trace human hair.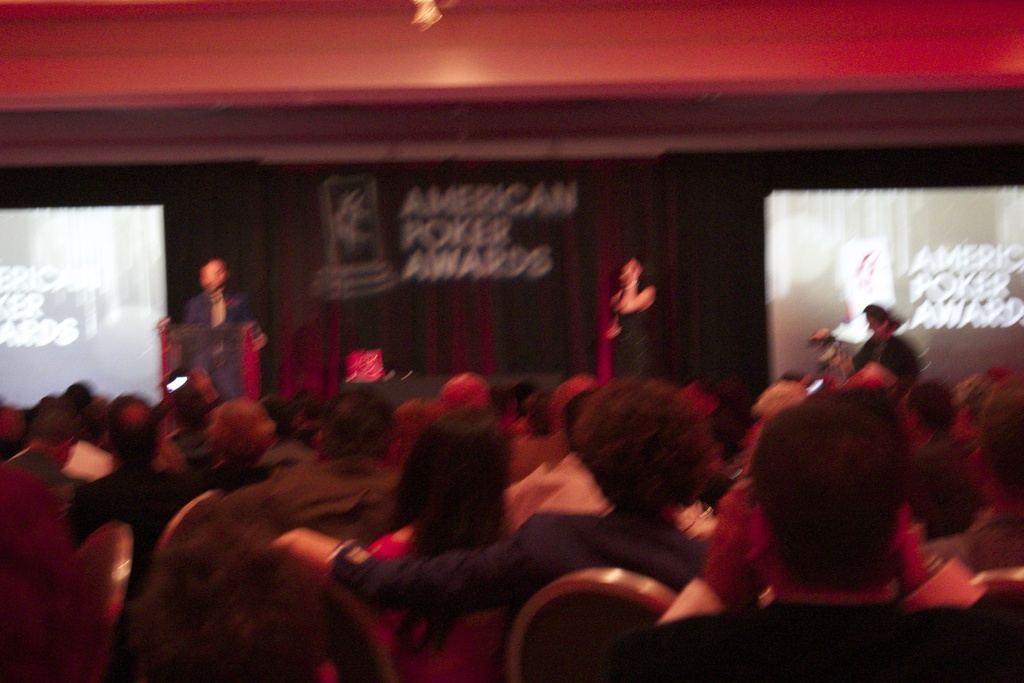
Traced to {"x1": 391, "y1": 404, "x2": 511, "y2": 666}.
